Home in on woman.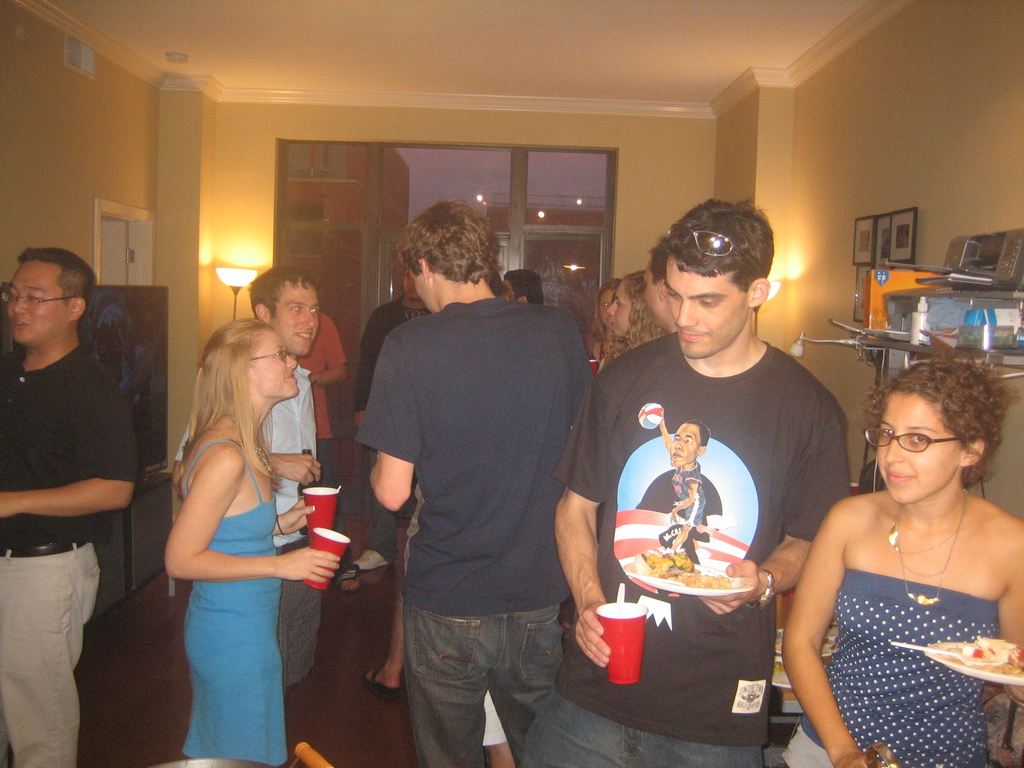
Homed in at rect(154, 271, 344, 767).
